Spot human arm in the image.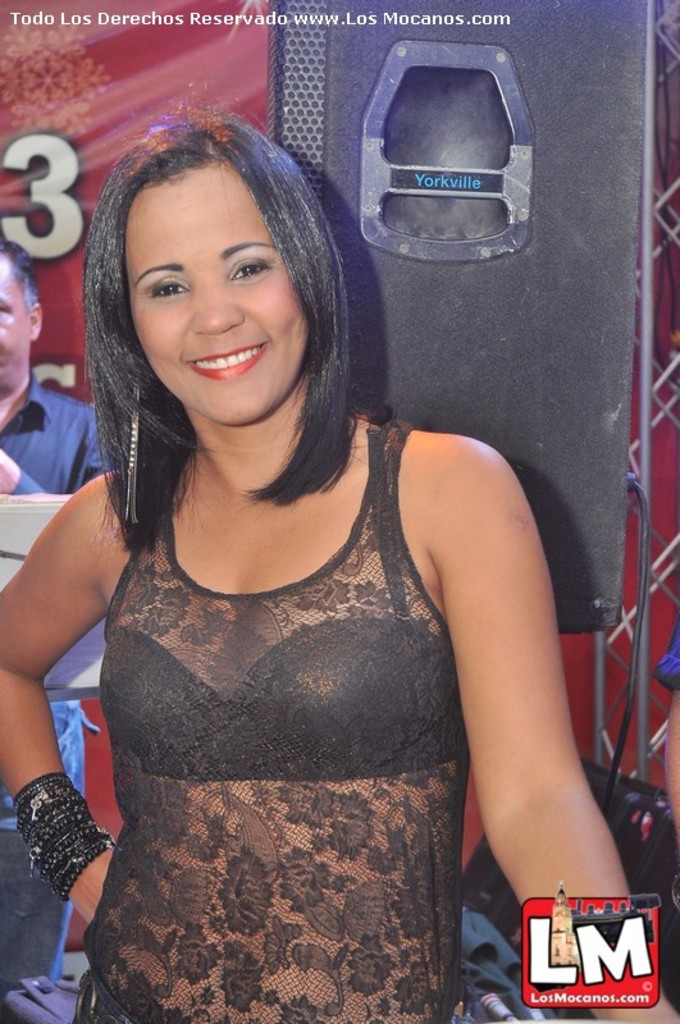
human arm found at region(0, 480, 118, 920).
